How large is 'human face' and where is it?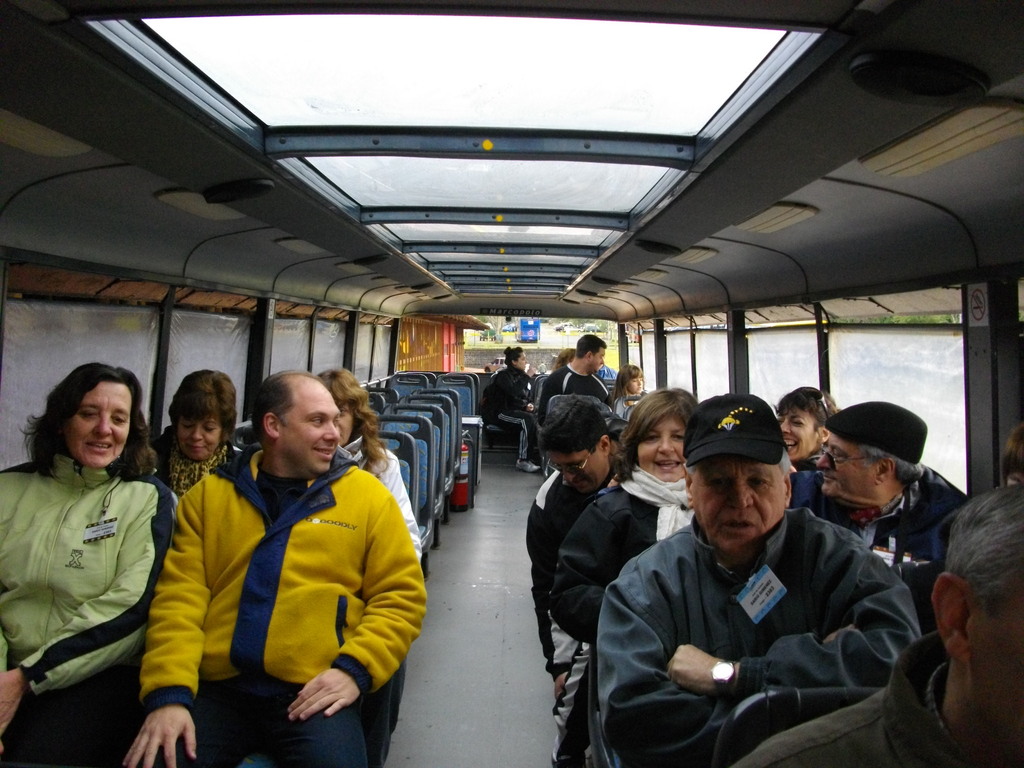
Bounding box: detection(520, 352, 527, 372).
